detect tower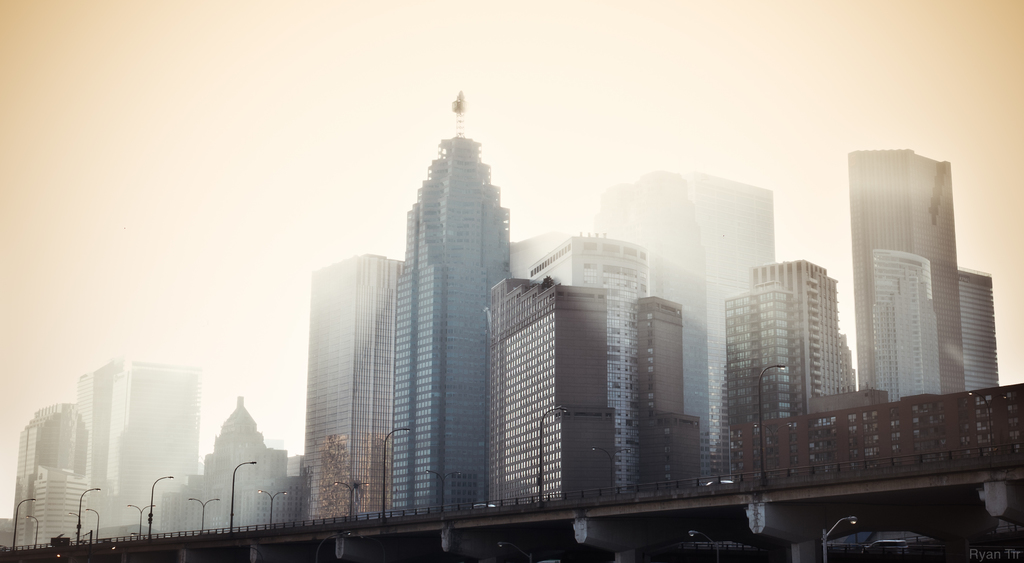
(x1=746, y1=256, x2=852, y2=418)
